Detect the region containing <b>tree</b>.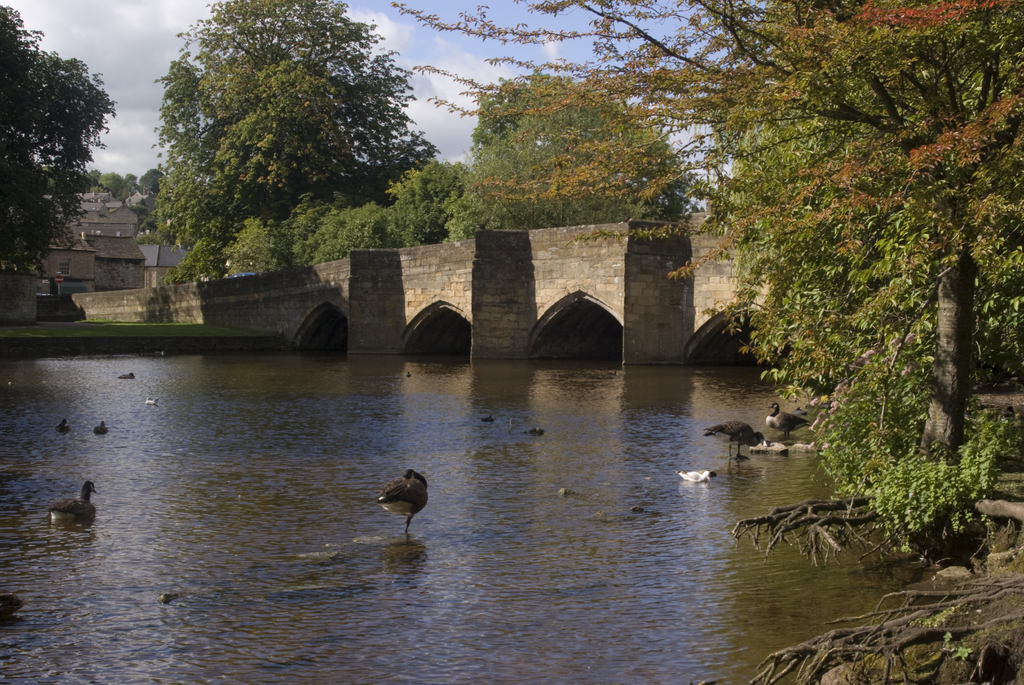
[x1=383, y1=0, x2=1023, y2=578].
